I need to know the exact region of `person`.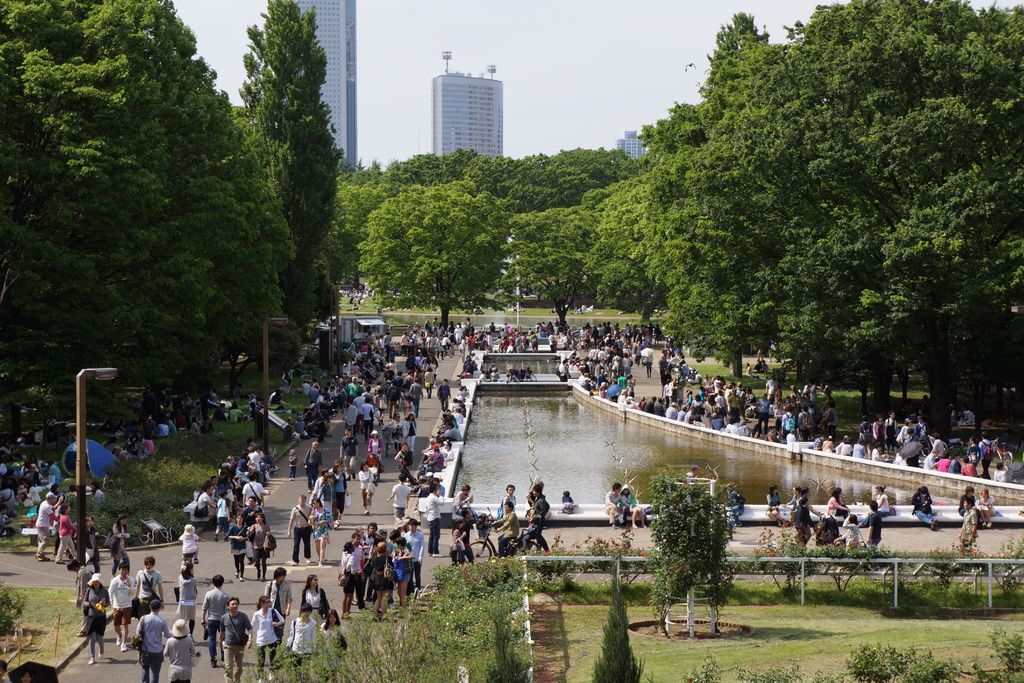
Region: Rect(767, 484, 788, 527).
